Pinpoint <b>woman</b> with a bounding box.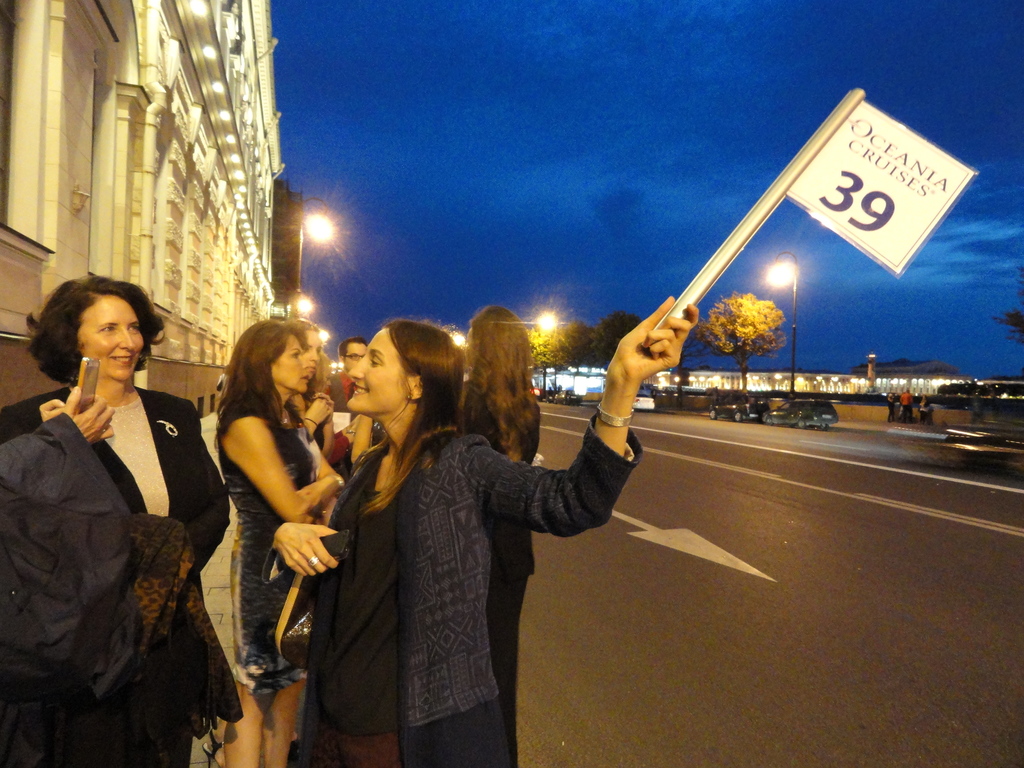
<region>449, 304, 542, 767</region>.
